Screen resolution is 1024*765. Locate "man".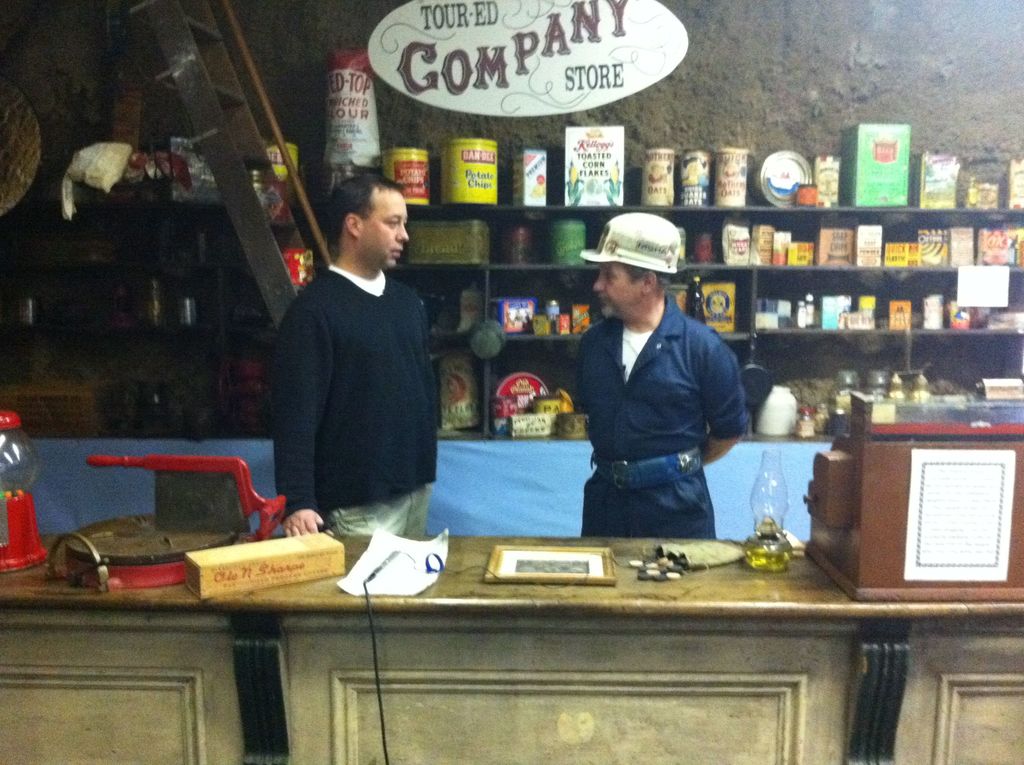
x1=256, y1=175, x2=454, y2=543.
